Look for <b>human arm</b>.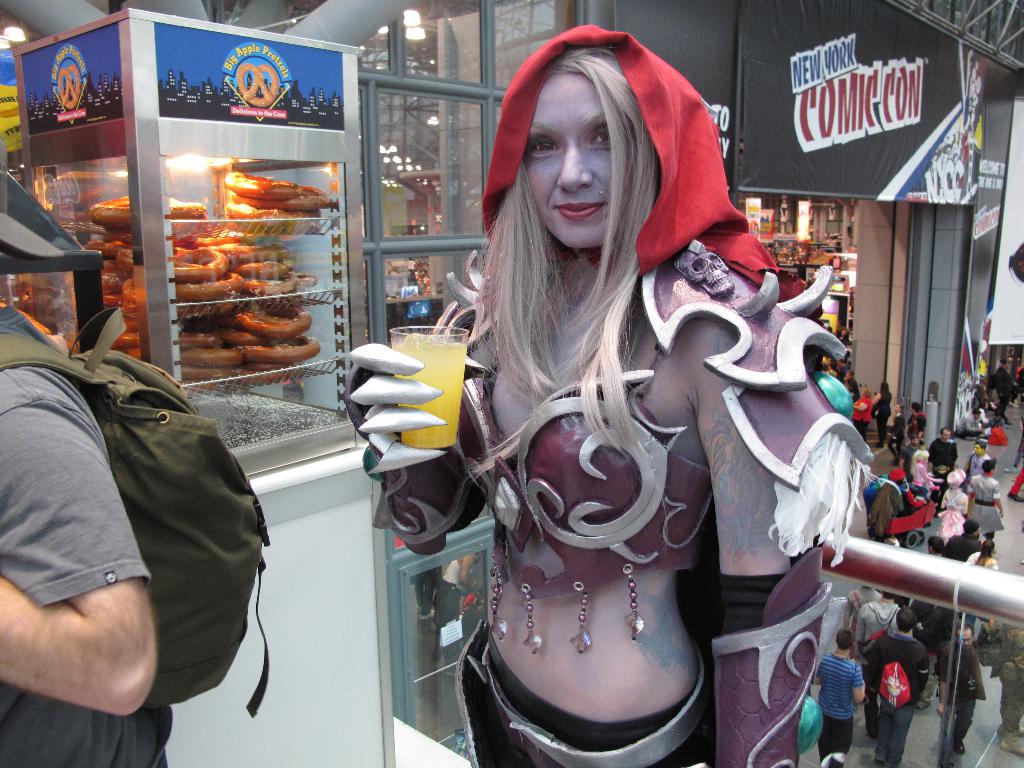
Found: bbox=(852, 602, 871, 653).
